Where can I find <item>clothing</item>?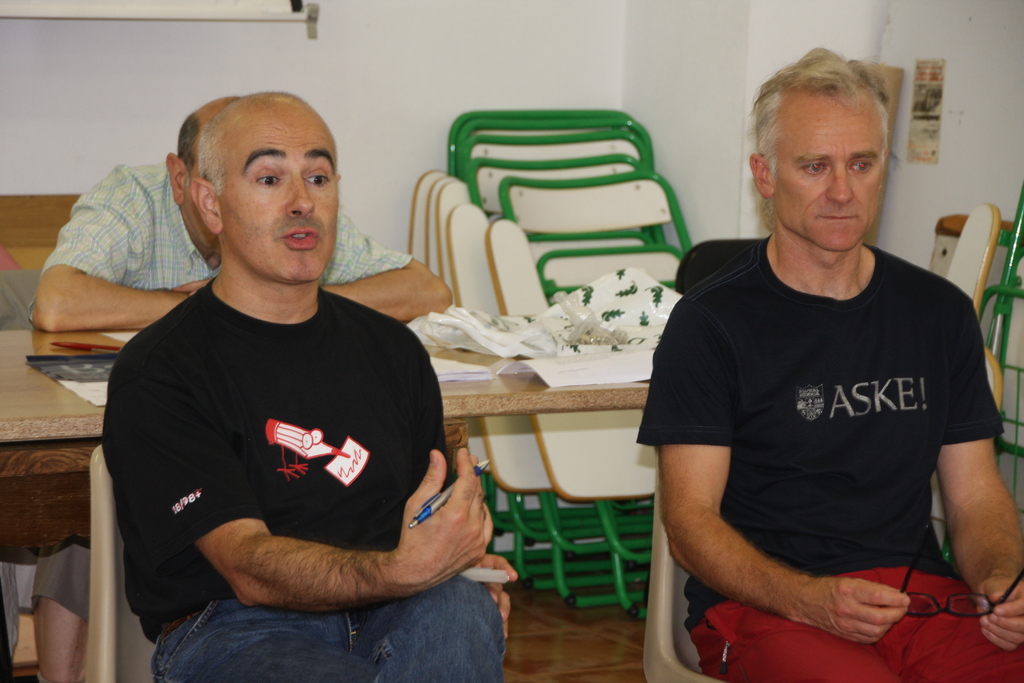
You can find it at [x1=103, y1=273, x2=509, y2=682].
